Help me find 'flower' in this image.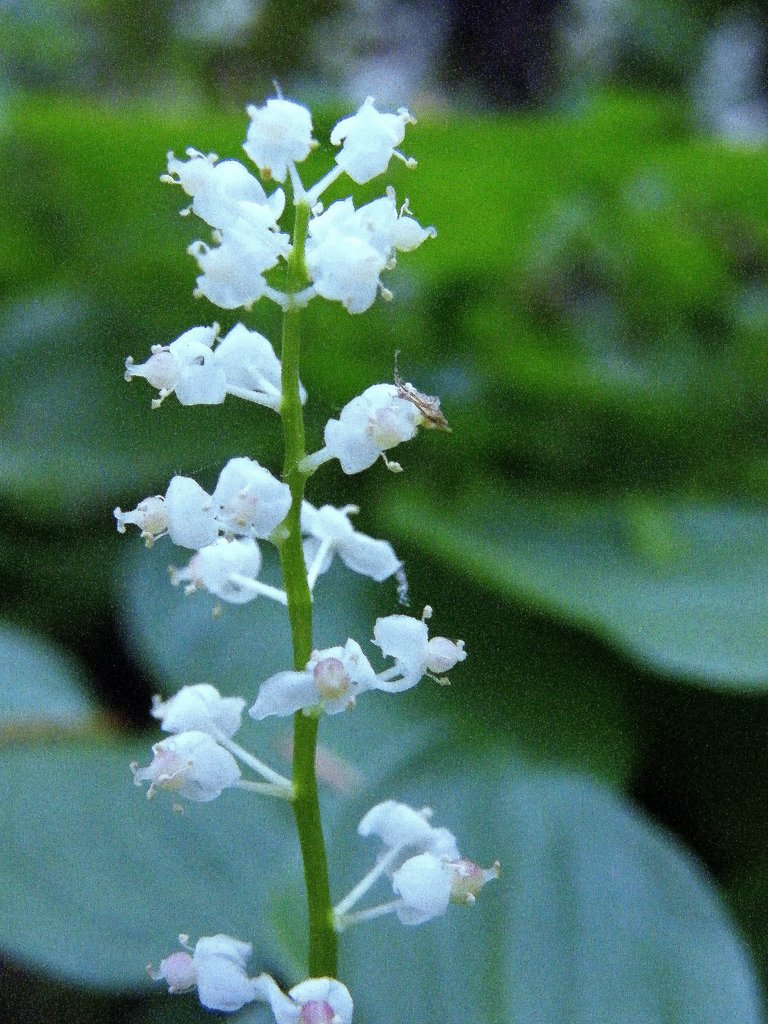
Found it: <bbox>367, 607, 475, 694</bbox>.
